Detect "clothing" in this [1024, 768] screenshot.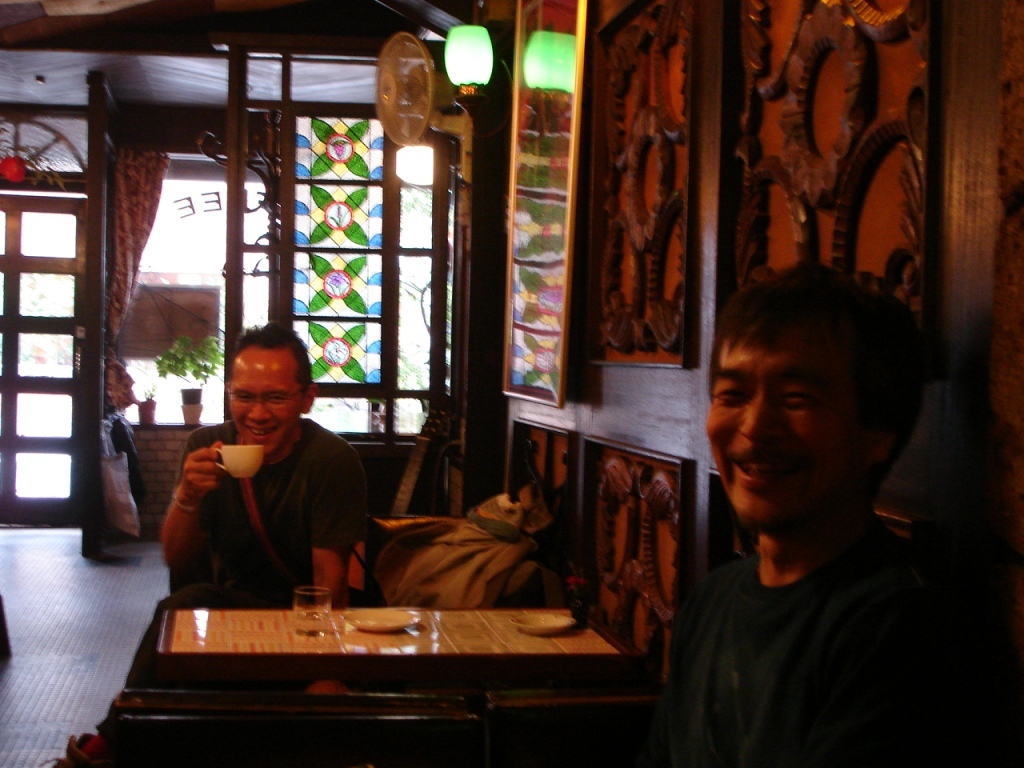
Detection: x1=692, y1=509, x2=971, y2=767.
